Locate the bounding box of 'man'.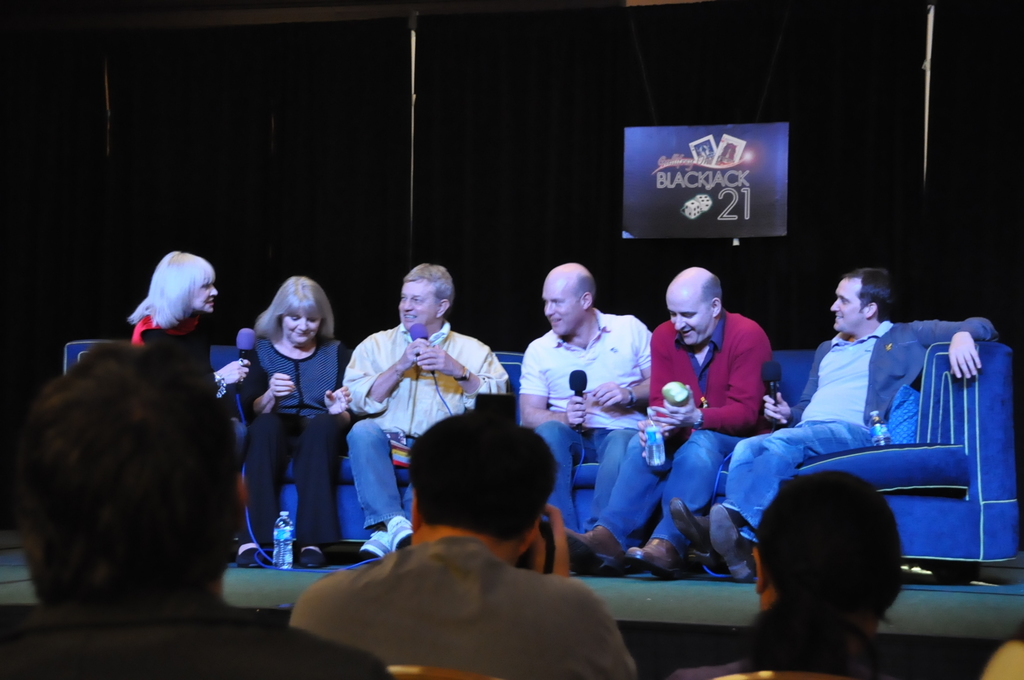
Bounding box: select_region(673, 268, 998, 582).
